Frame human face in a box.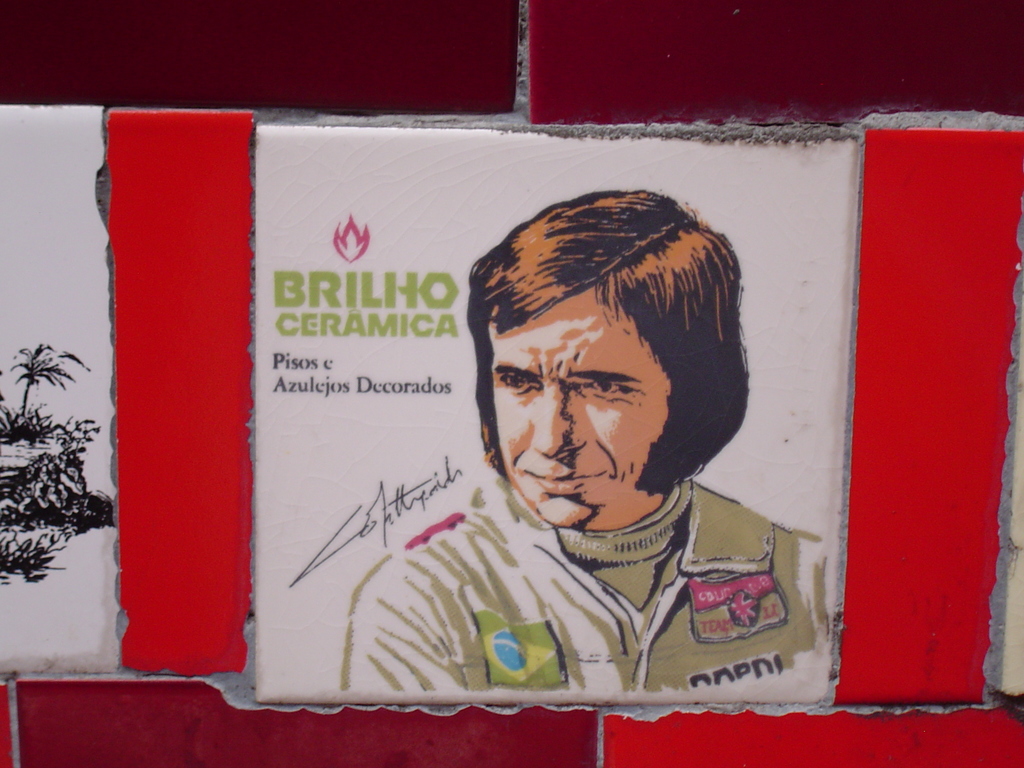
x1=488 y1=287 x2=673 y2=525.
